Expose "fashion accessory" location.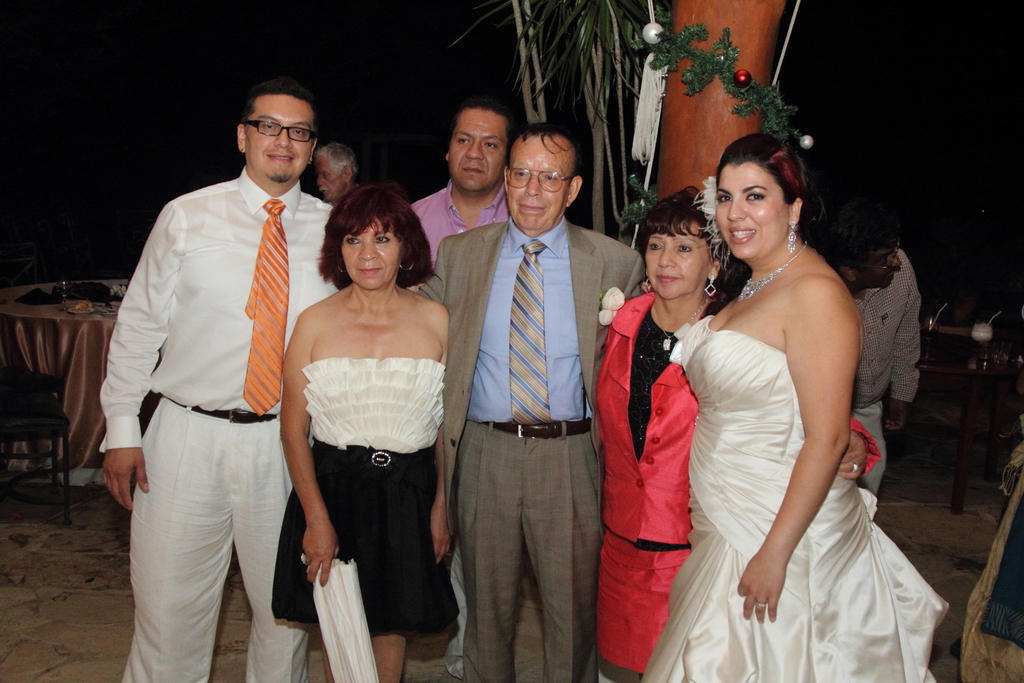
Exposed at (785, 221, 798, 256).
